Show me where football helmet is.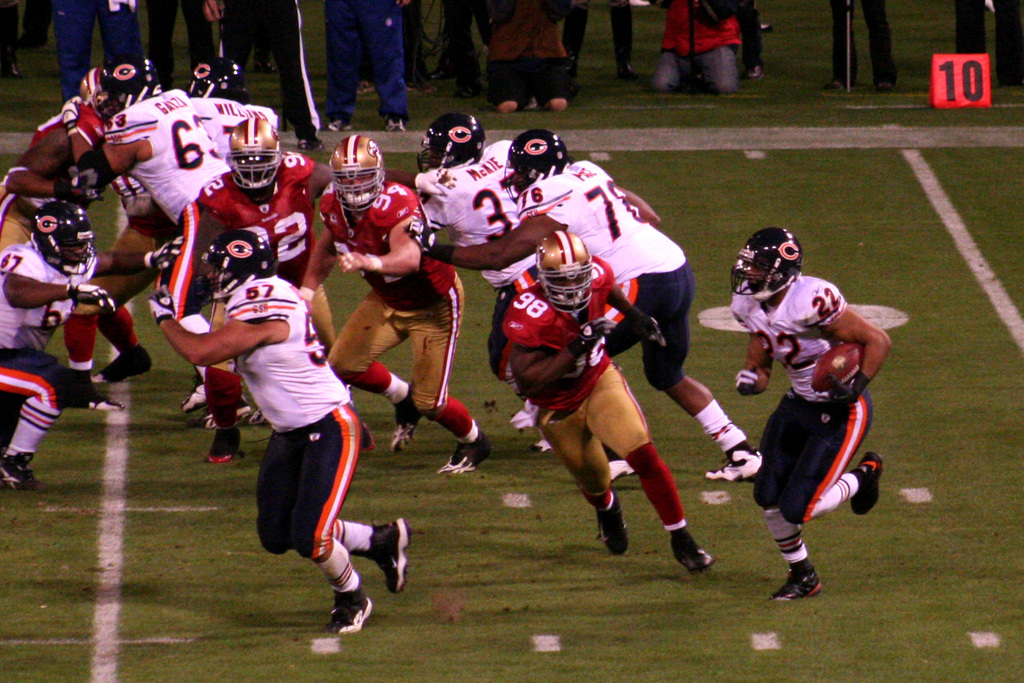
football helmet is at 199,49,252,104.
